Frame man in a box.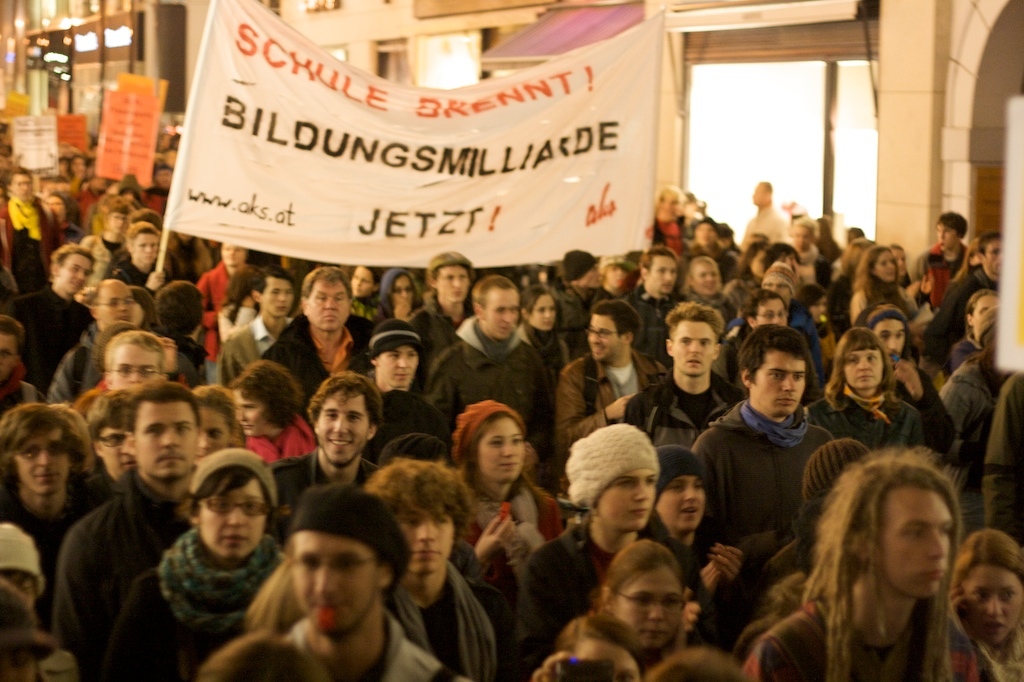
217:270:299:387.
